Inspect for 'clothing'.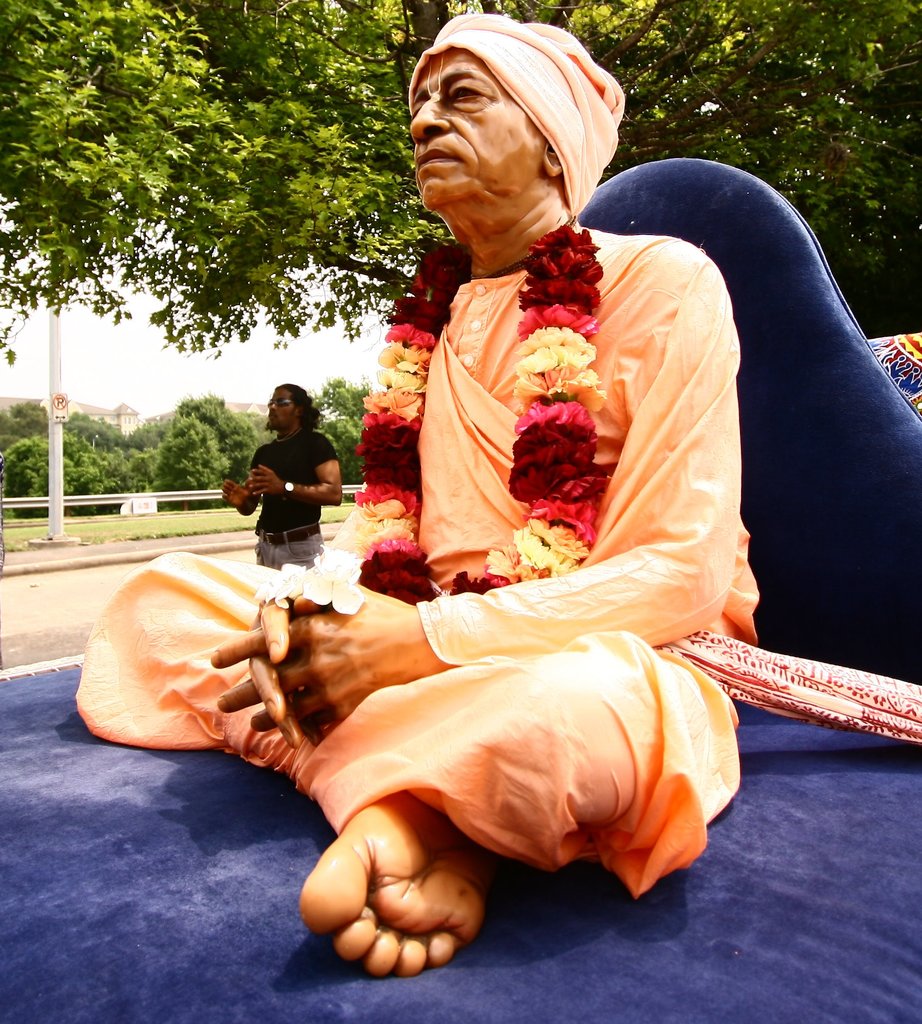
Inspection: region(81, 220, 756, 895).
